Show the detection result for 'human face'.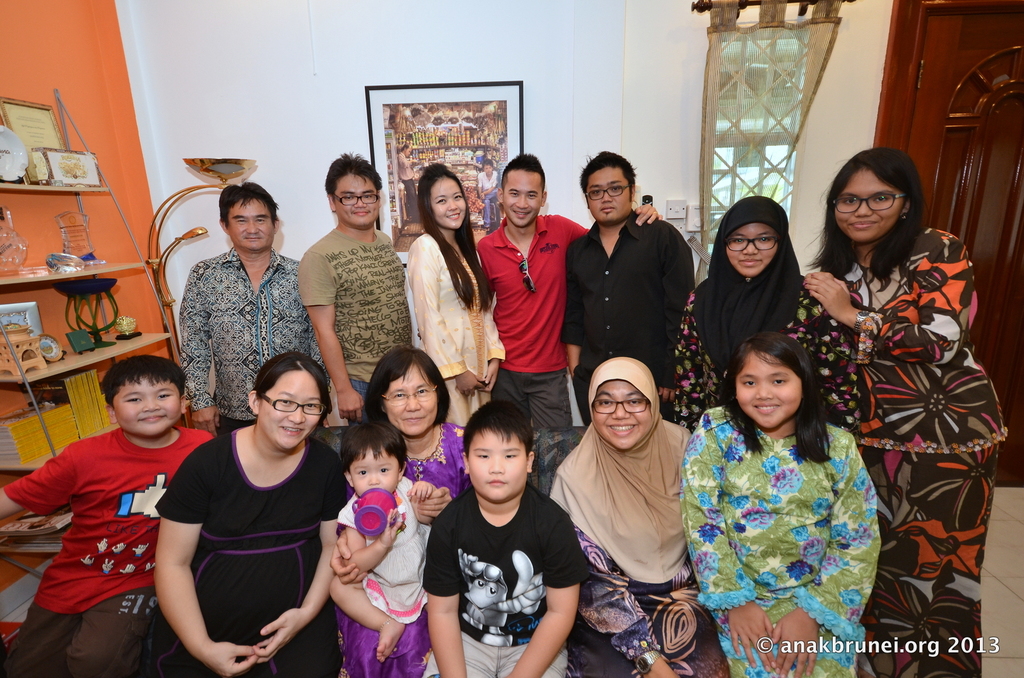
left=726, top=224, right=780, bottom=279.
